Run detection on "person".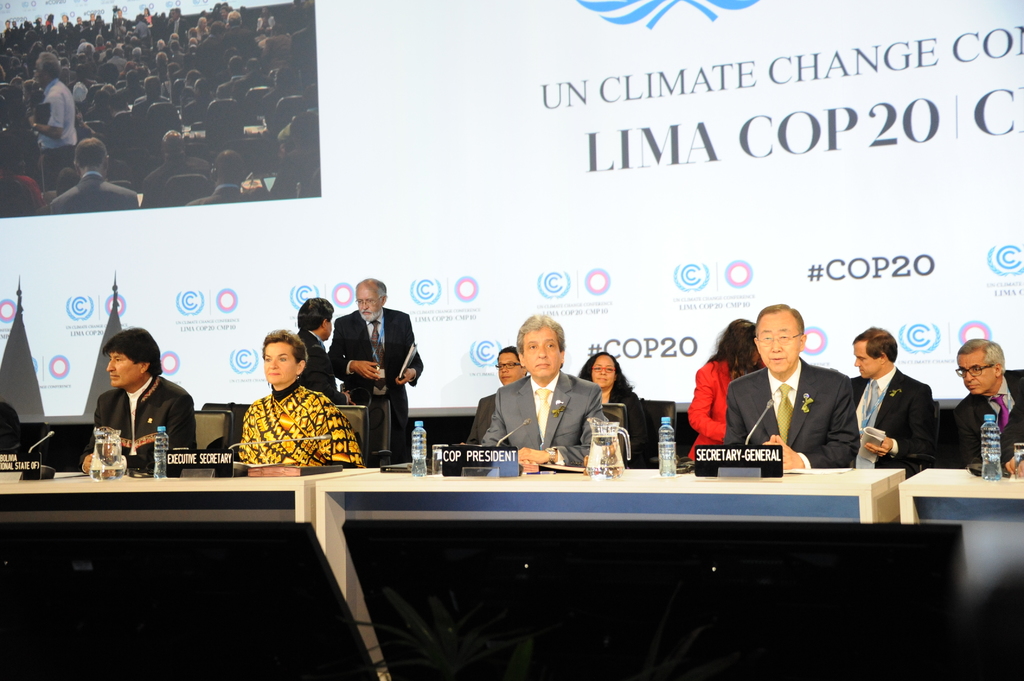
Result: region(127, 77, 173, 131).
